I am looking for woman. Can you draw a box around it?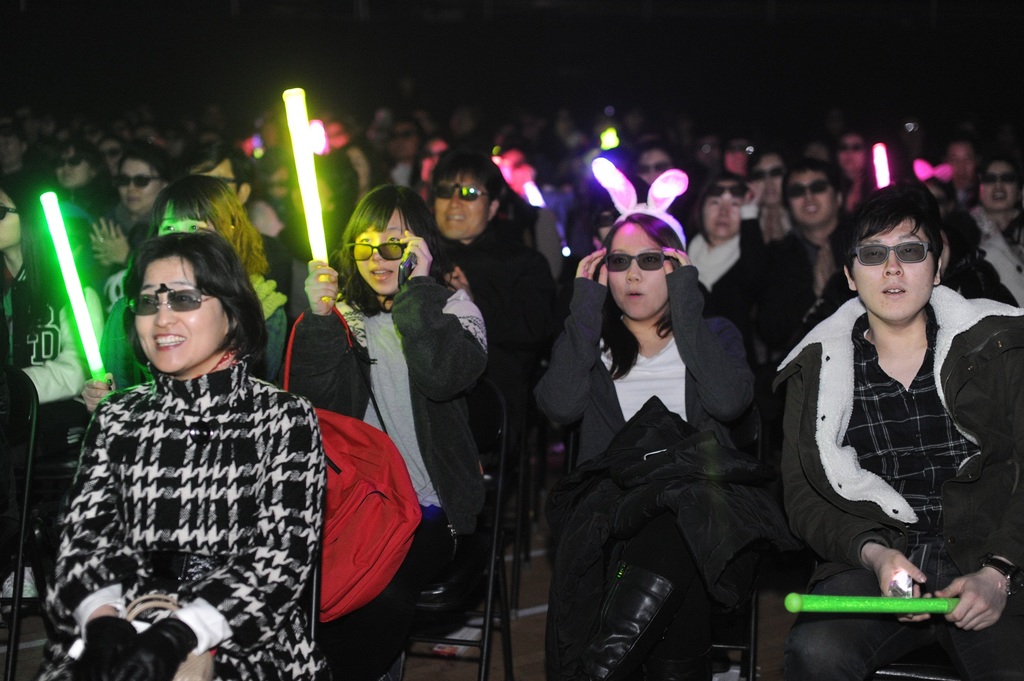
Sure, the bounding box is rect(558, 182, 774, 680).
